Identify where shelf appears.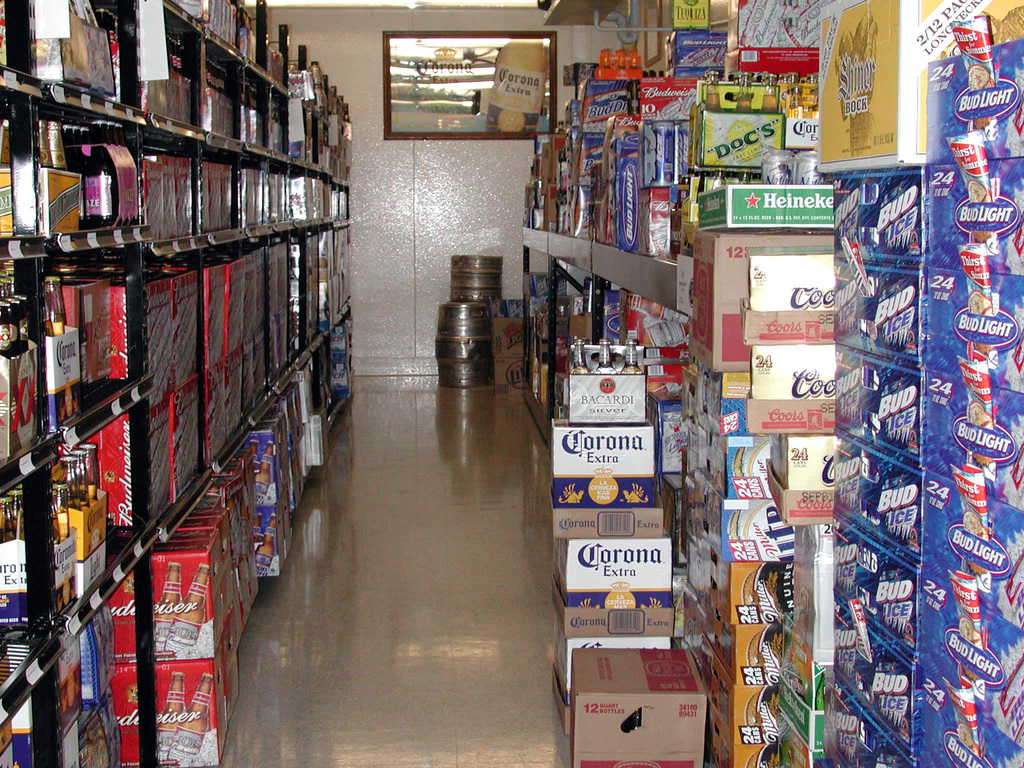
Appears at (3, 254, 270, 488).
